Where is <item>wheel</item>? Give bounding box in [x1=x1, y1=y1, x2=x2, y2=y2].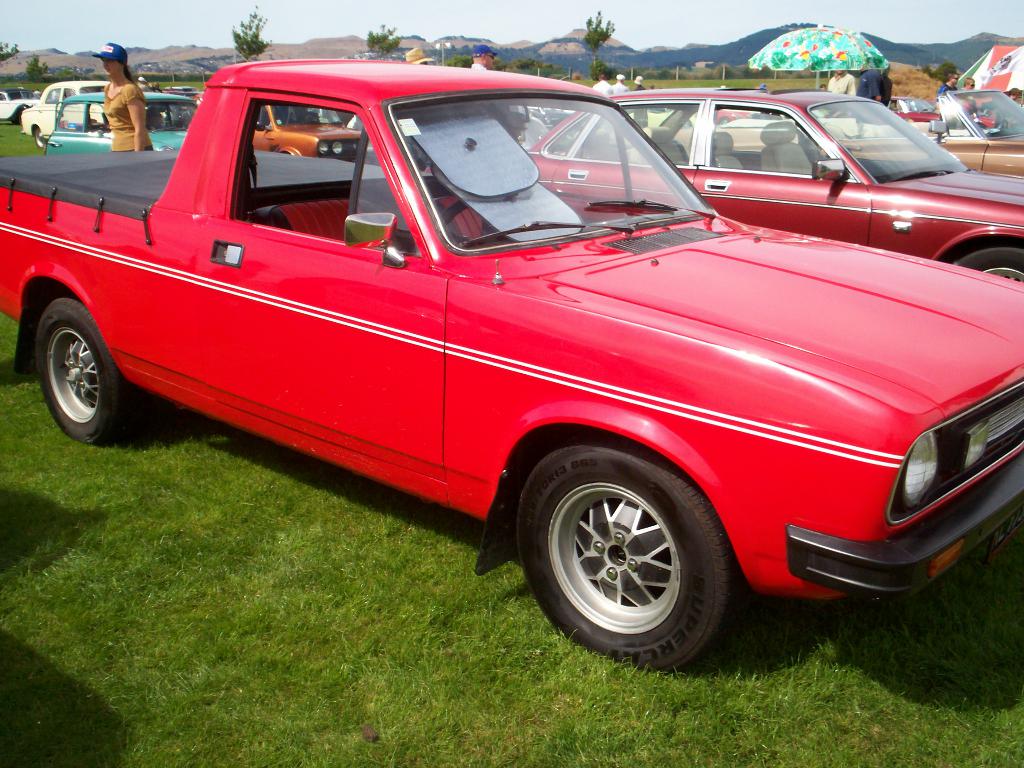
[x1=511, y1=437, x2=731, y2=676].
